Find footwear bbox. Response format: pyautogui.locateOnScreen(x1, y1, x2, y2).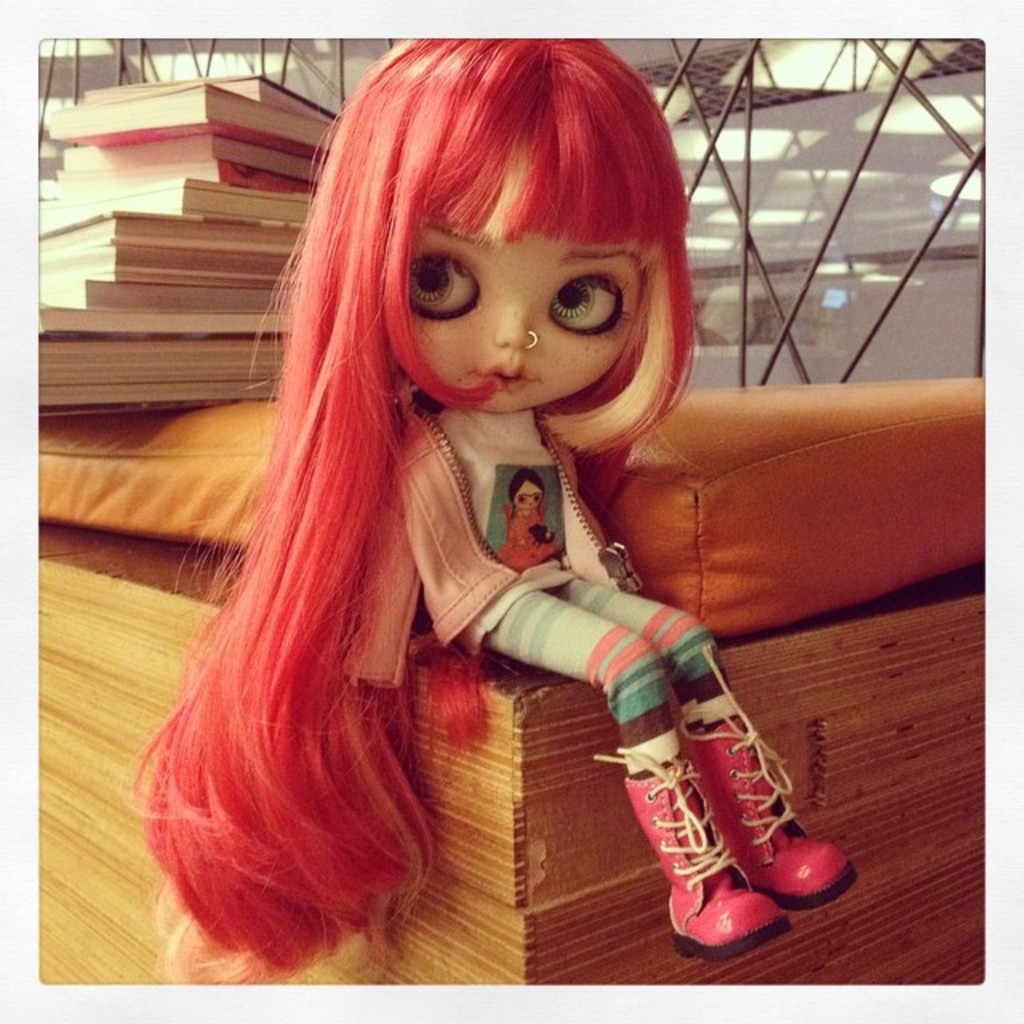
pyautogui.locateOnScreen(584, 744, 792, 962).
